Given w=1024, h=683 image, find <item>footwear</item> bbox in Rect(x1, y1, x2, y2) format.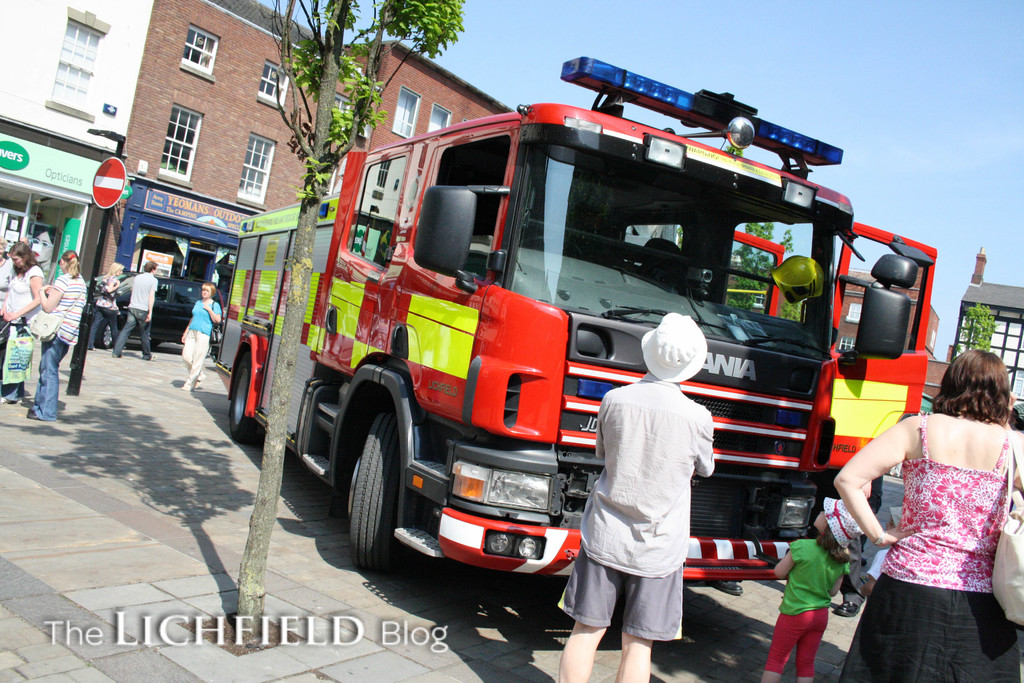
Rect(28, 411, 38, 422).
